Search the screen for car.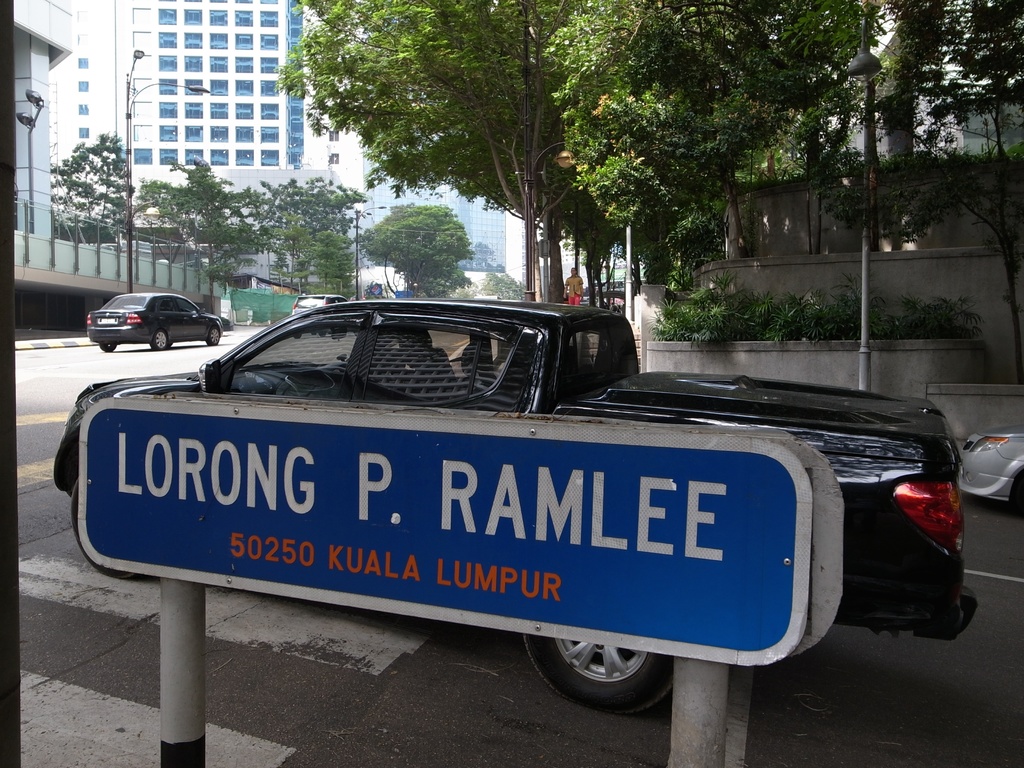
Found at locate(960, 422, 1023, 513).
